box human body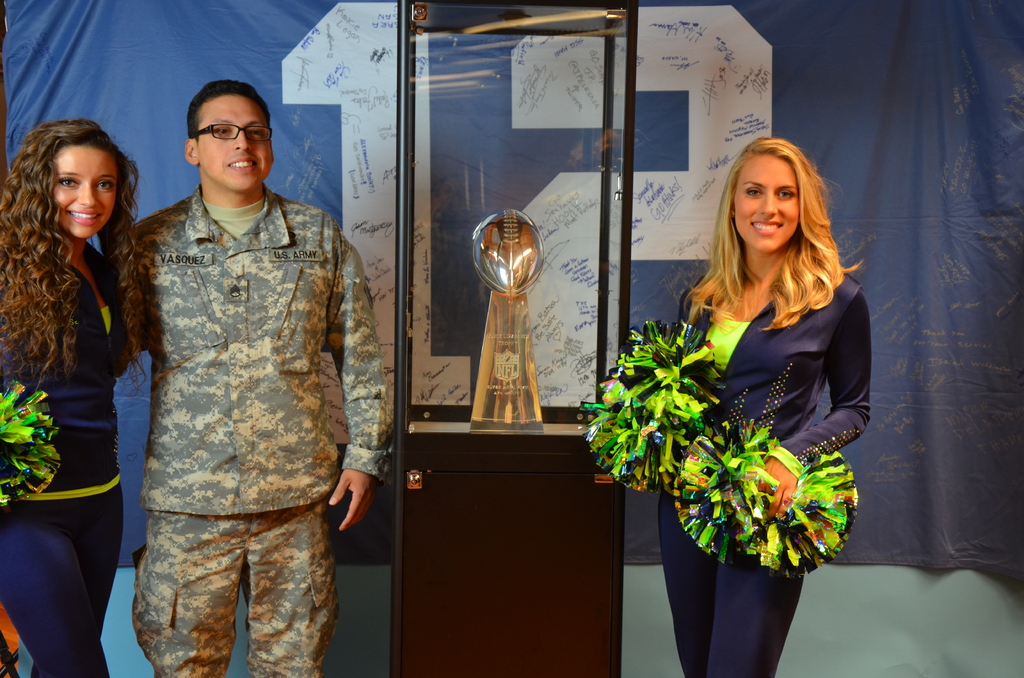
0, 116, 160, 677
